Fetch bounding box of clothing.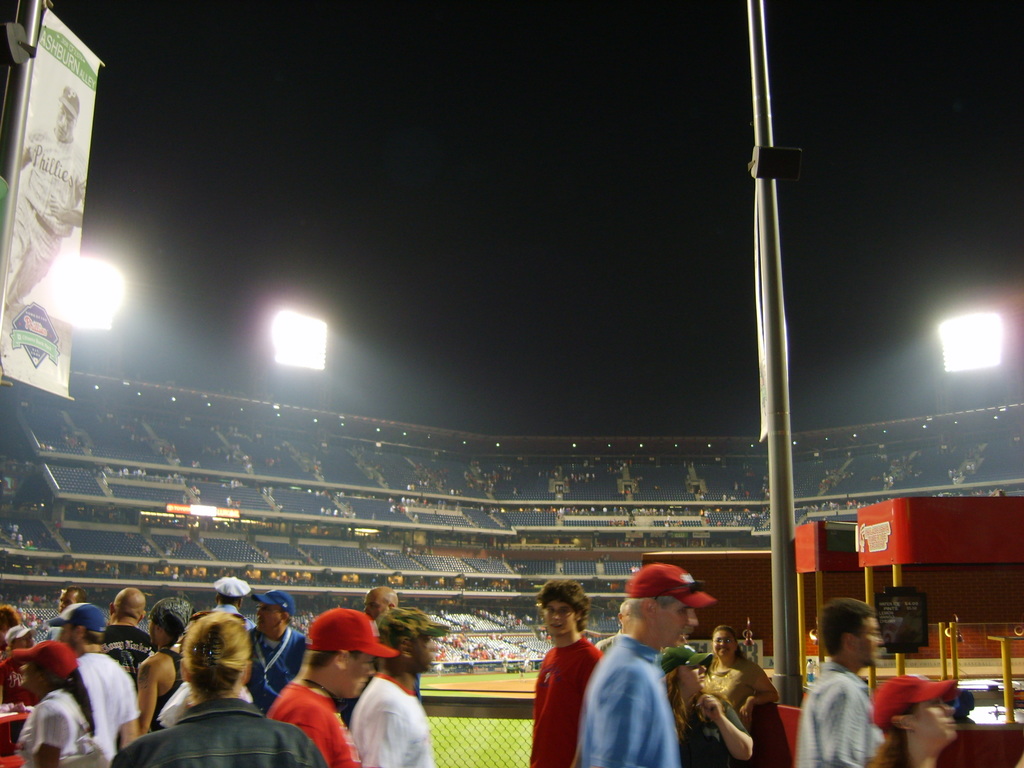
Bbox: left=790, top=671, right=870, bottom=767.
